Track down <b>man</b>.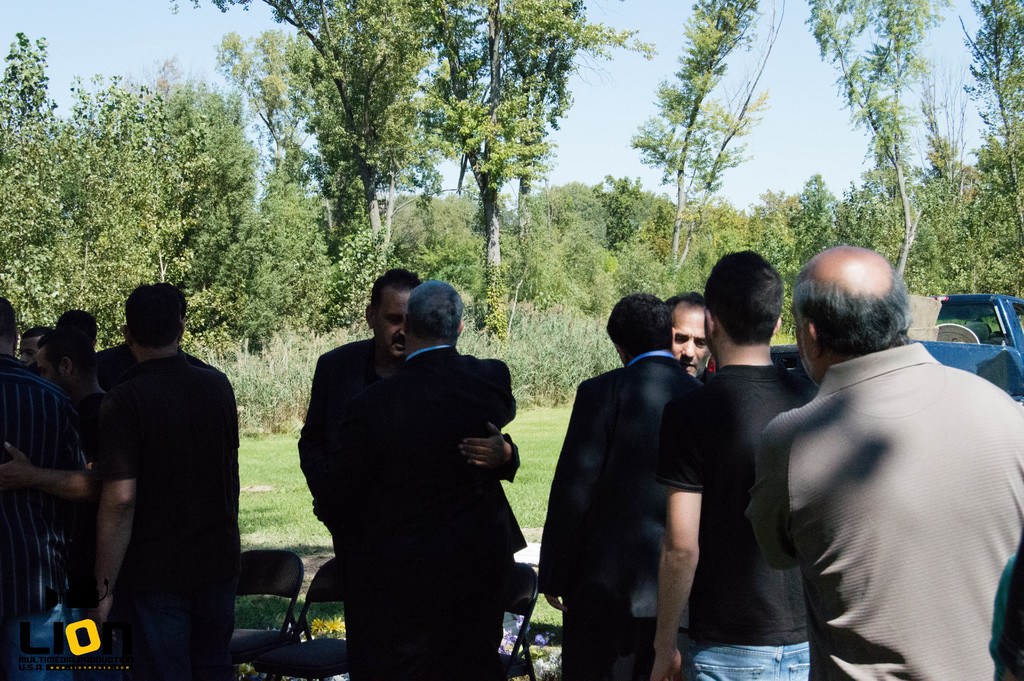
Tracked to detection(648, 250, 817, 680).
